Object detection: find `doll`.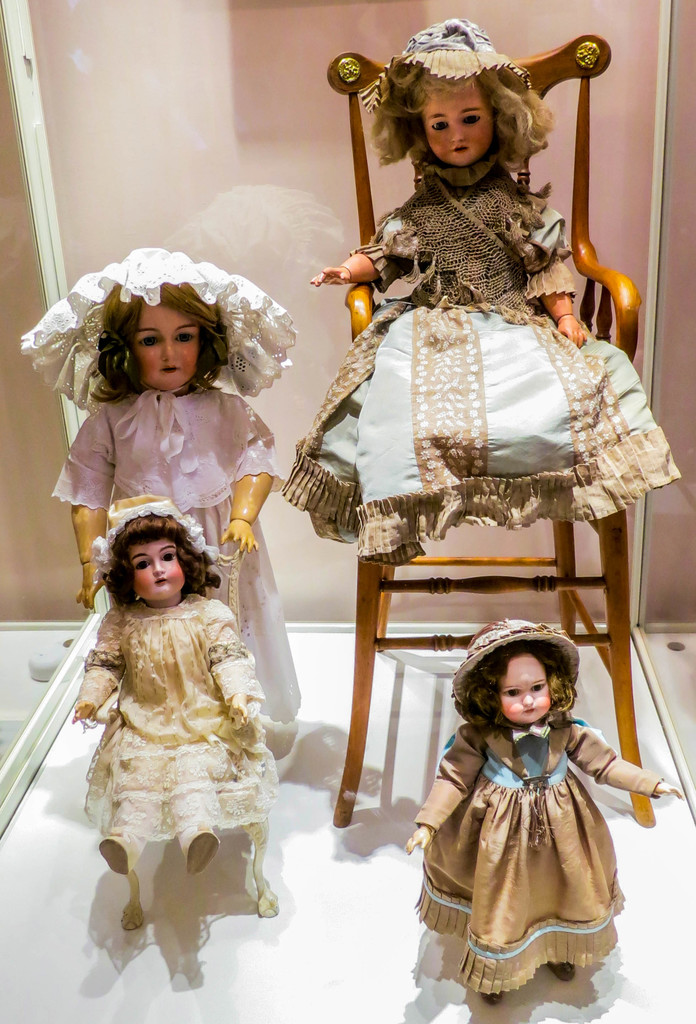
region(281, 13, 690, 564).
